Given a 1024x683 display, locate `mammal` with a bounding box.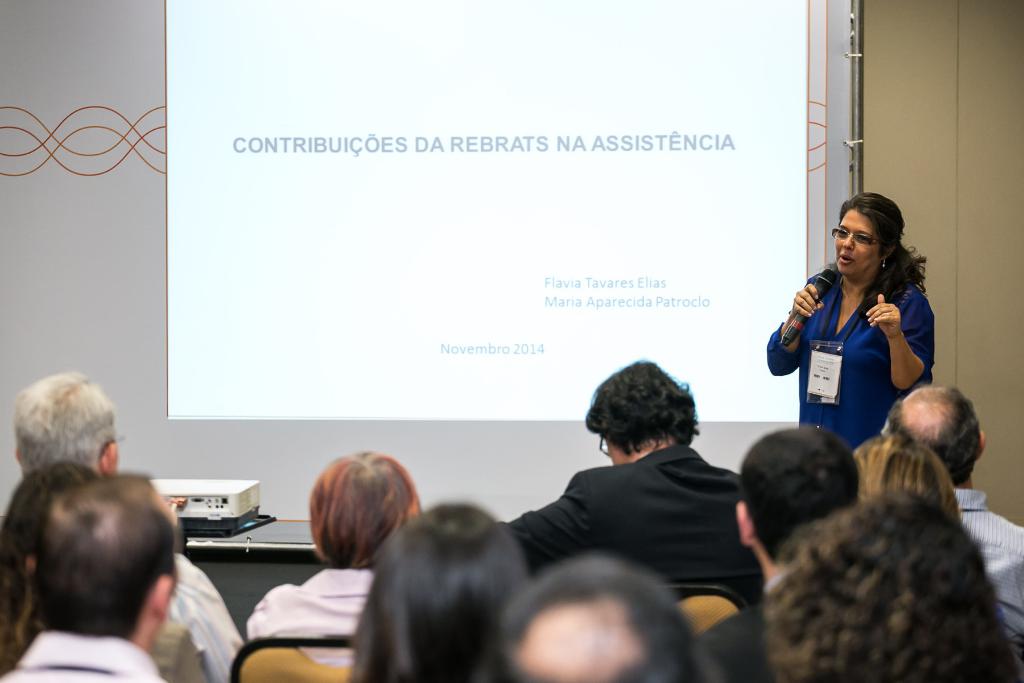
Located: [688,423,857,682].
